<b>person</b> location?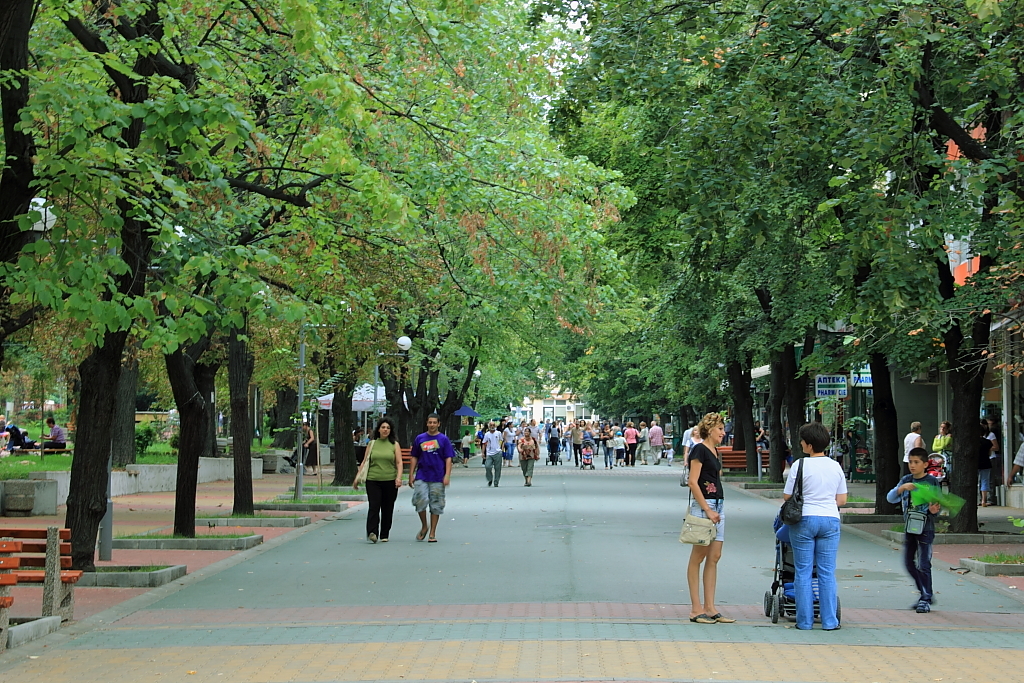
(x1=1003, y1=440, x2=1023, y2=488)
